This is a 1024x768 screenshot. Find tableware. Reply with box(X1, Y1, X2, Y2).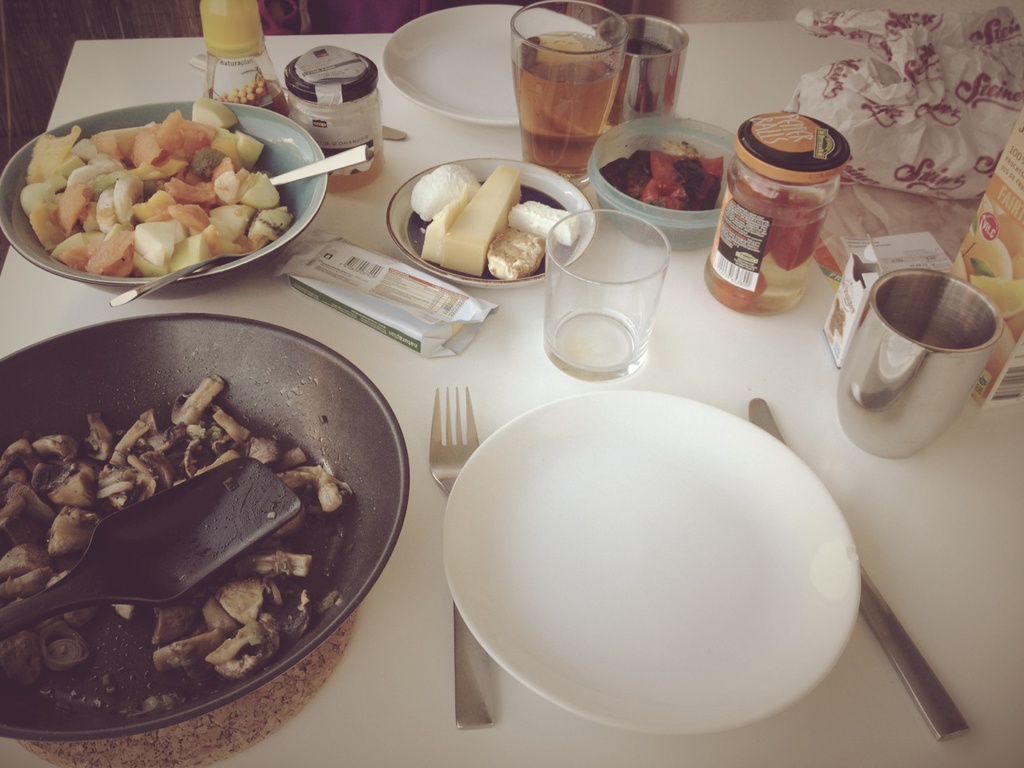
box(0, 453, 297, 635).
